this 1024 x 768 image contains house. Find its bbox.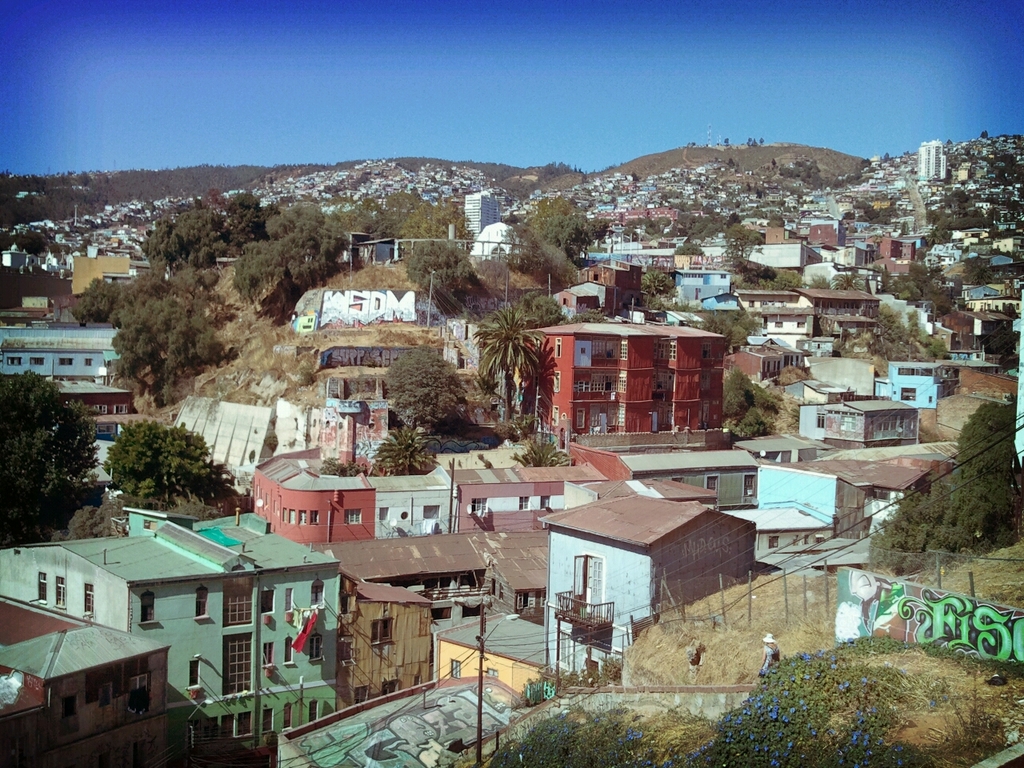
crop(987, 234, 1023, 270).
